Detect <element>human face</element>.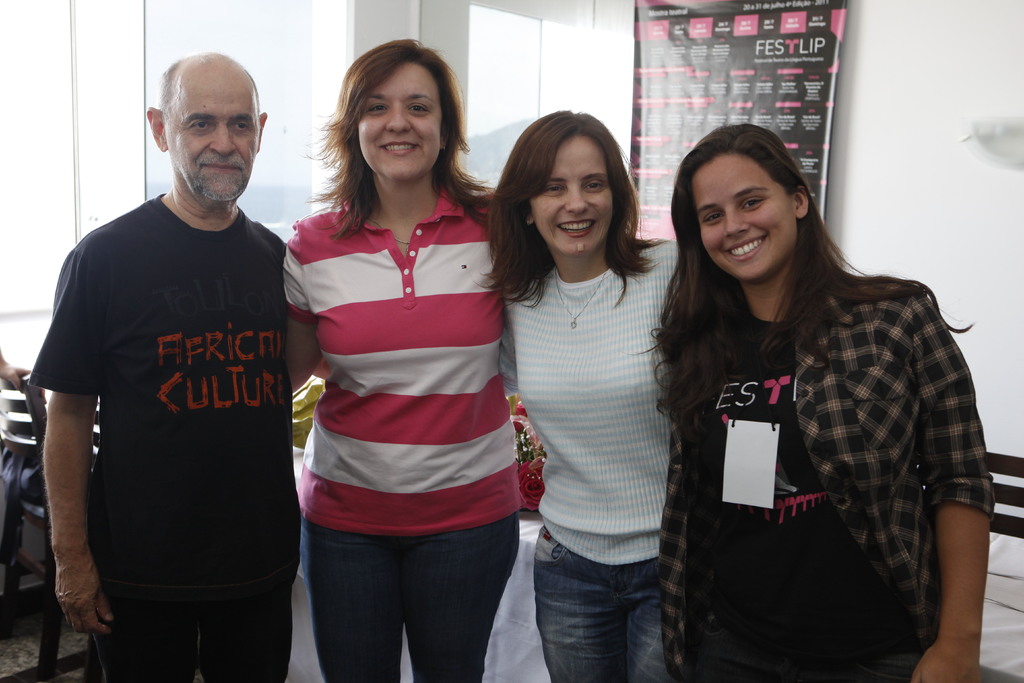
Detected at detection(165, 68, 261, 198).
